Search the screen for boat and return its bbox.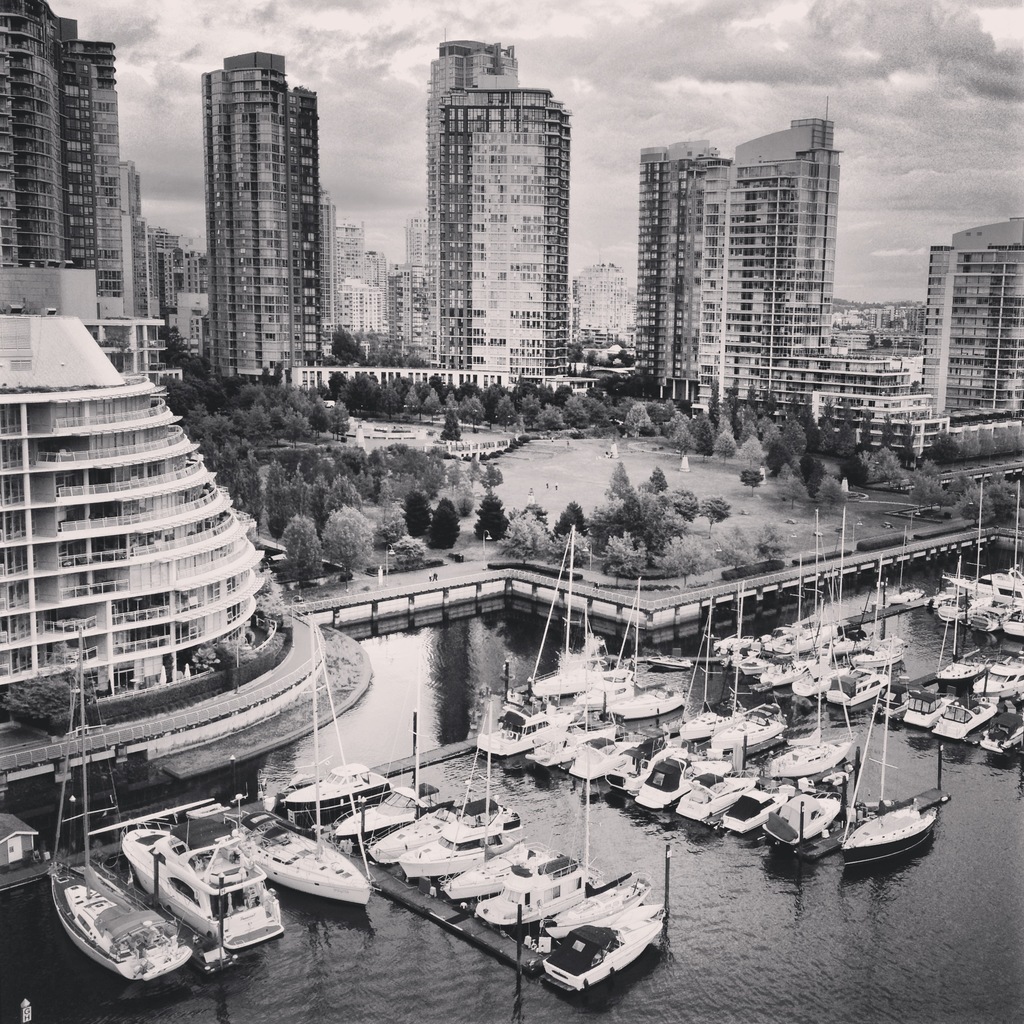
Found: bbox(123, 820, 294, 962).
